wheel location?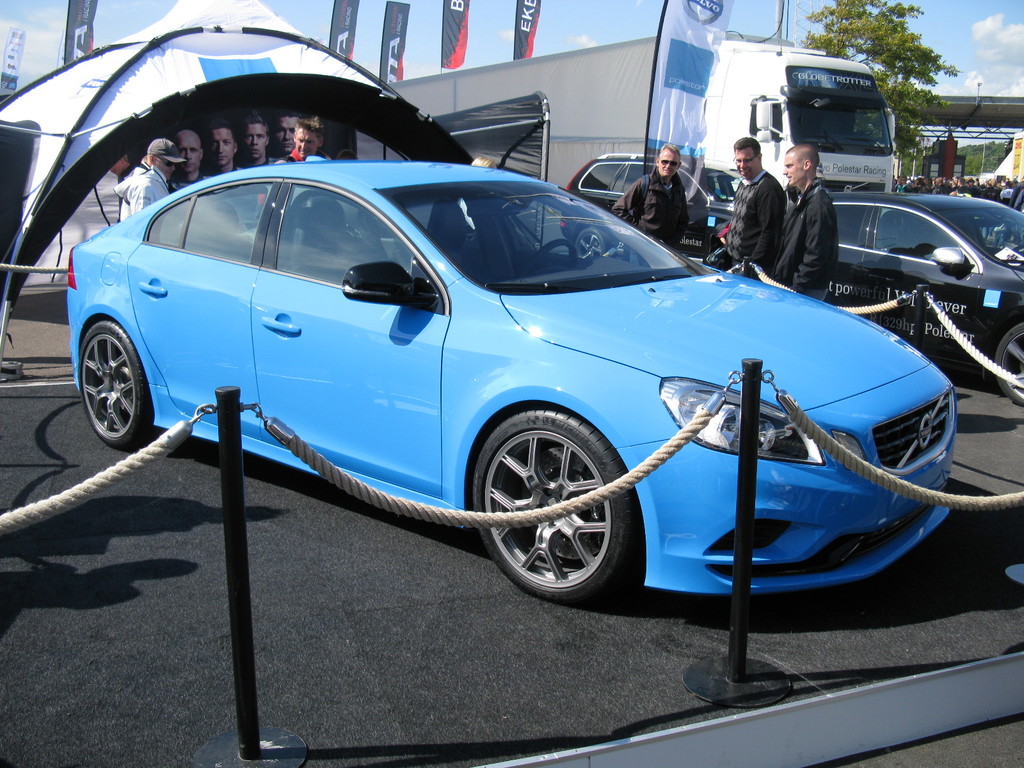
l=467, t=399, r=637, b=607
